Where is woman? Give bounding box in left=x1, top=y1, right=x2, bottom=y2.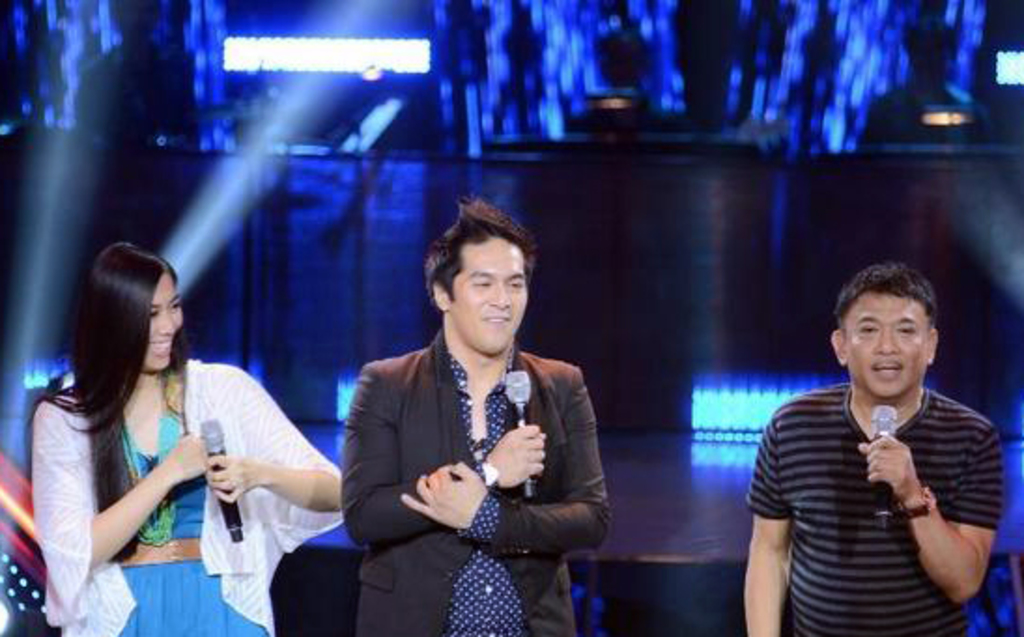
left=32, top=235, right=340, bottom=635.
